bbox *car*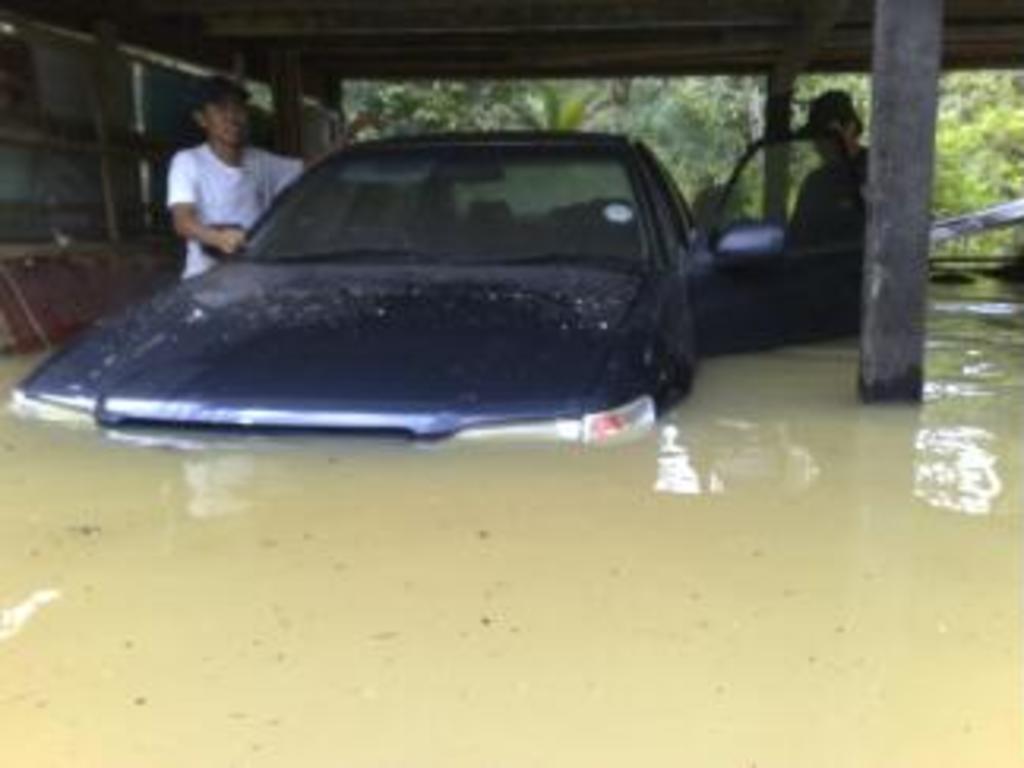
(16,111,869,449)
